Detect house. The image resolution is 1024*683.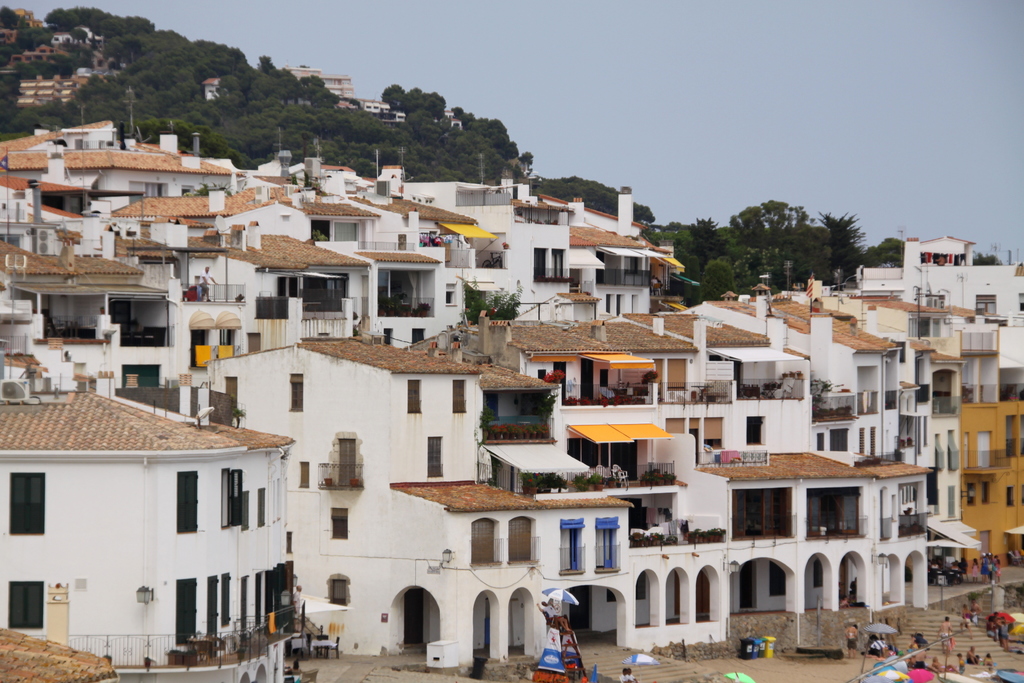
<box>205,322,559,662</box>.
